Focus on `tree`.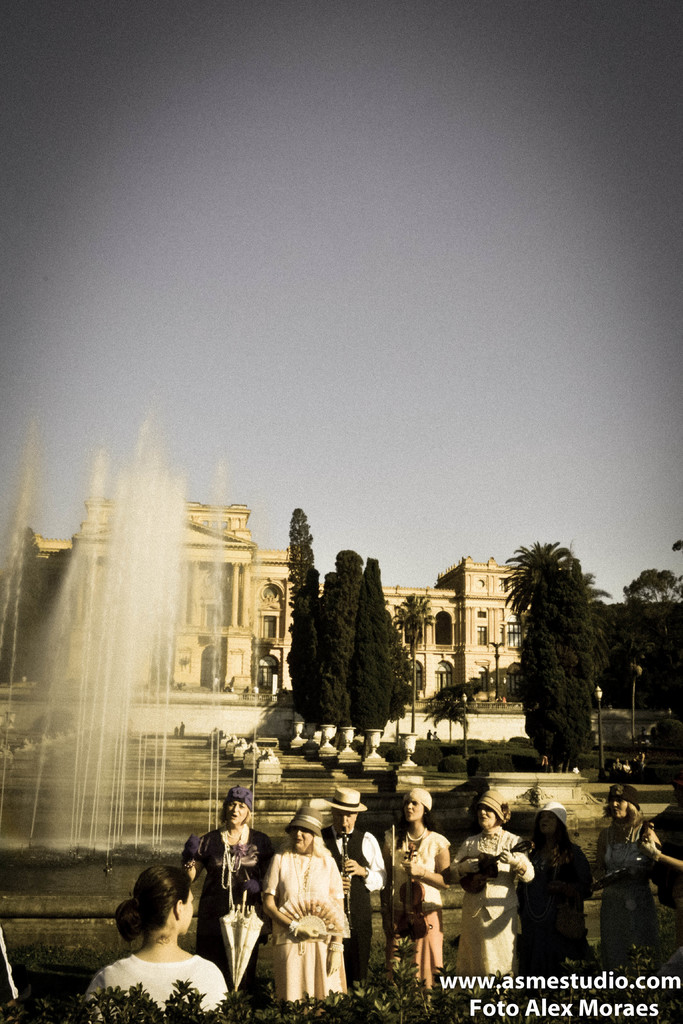
Focused at {"x1": 381, "y1": 593, "x2": 436, "y2": 735}.
